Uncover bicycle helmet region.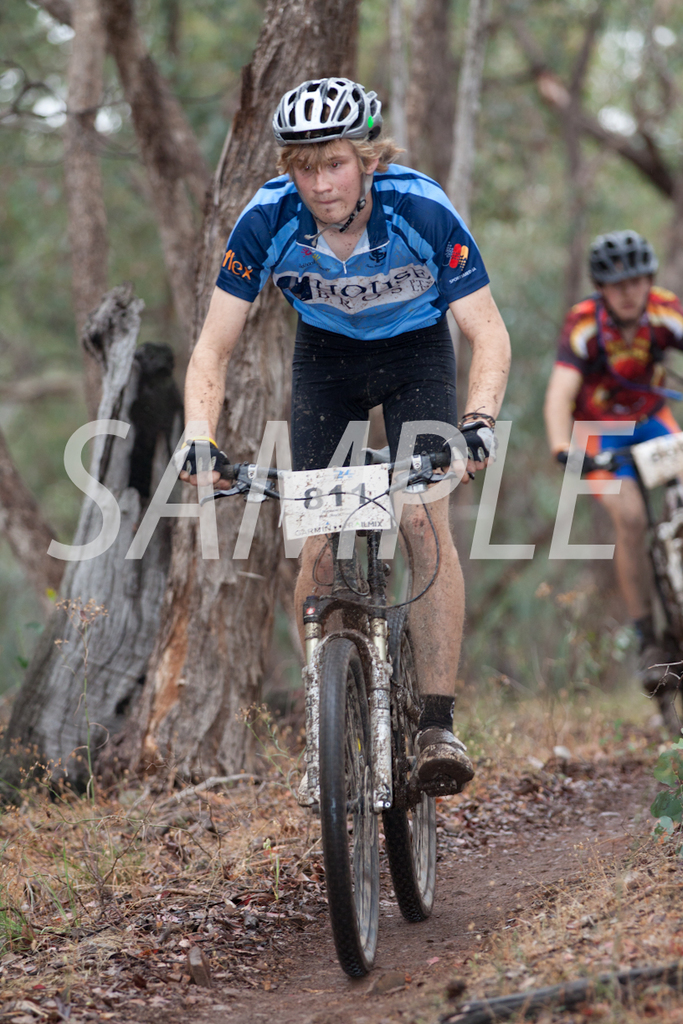
Uncovered: box(277, 68, 384, 138).
